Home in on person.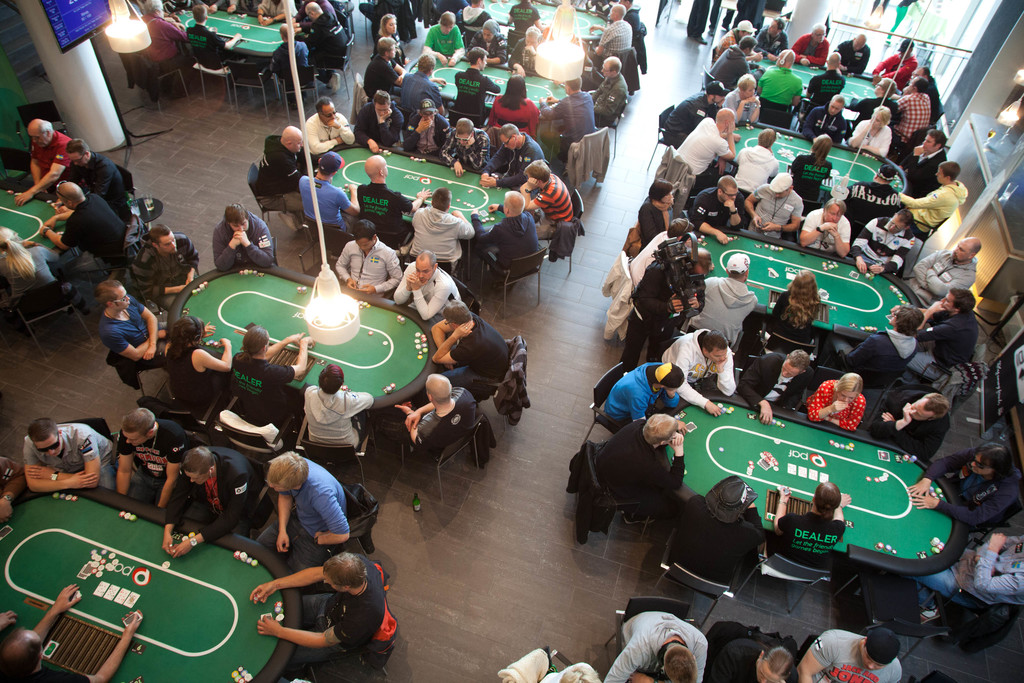
Homed in at [156,316,246,433].
